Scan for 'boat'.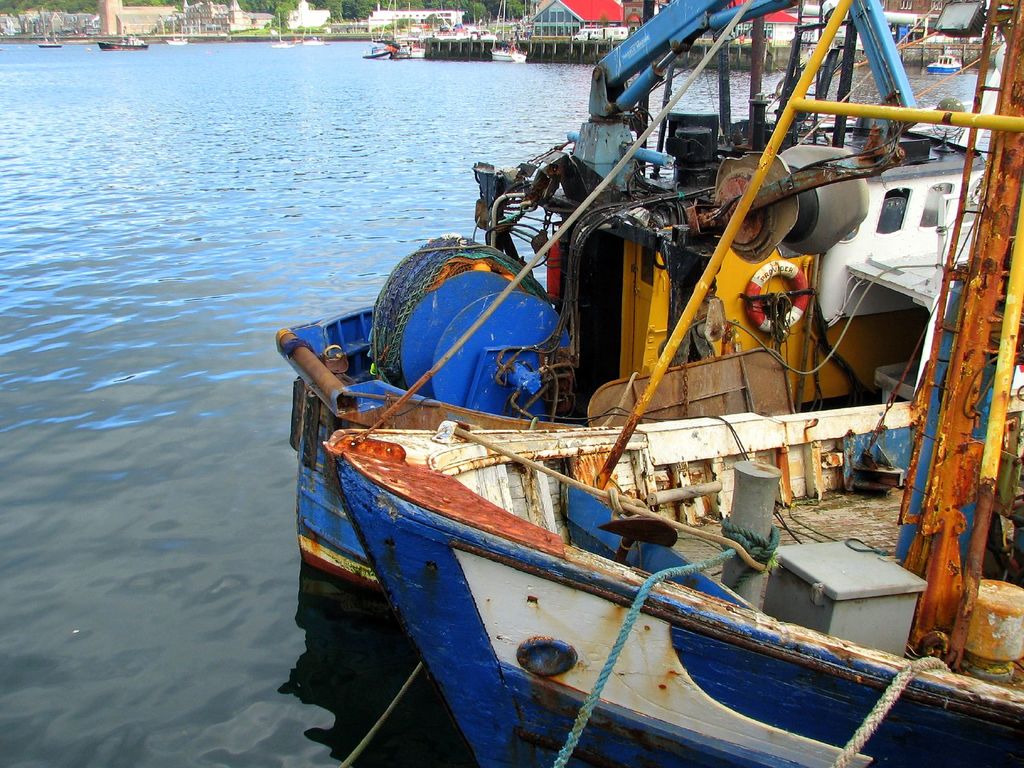
Scan result: 38:37:63:46.
